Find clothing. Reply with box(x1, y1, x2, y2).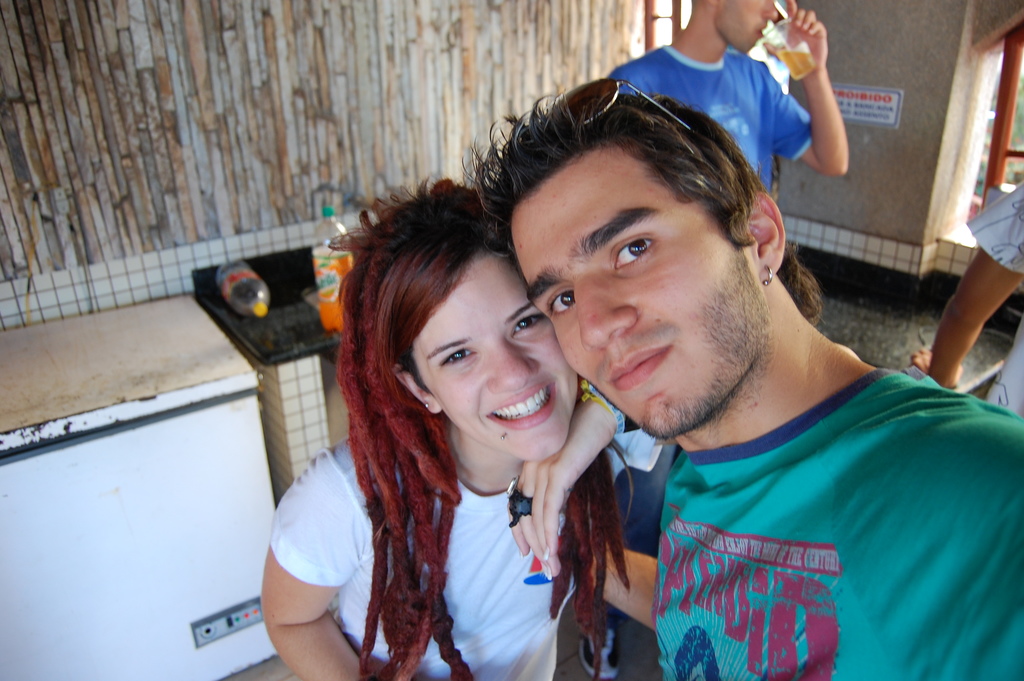
box(605, 44, 810, 190).
